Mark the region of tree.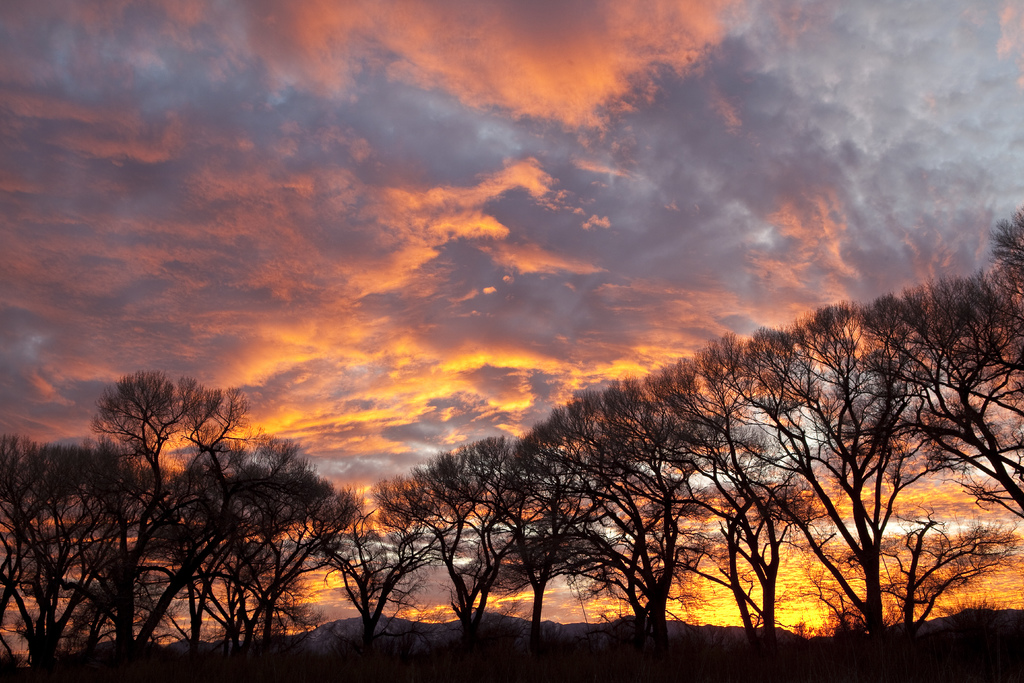
Region: 165:383:250:636.
